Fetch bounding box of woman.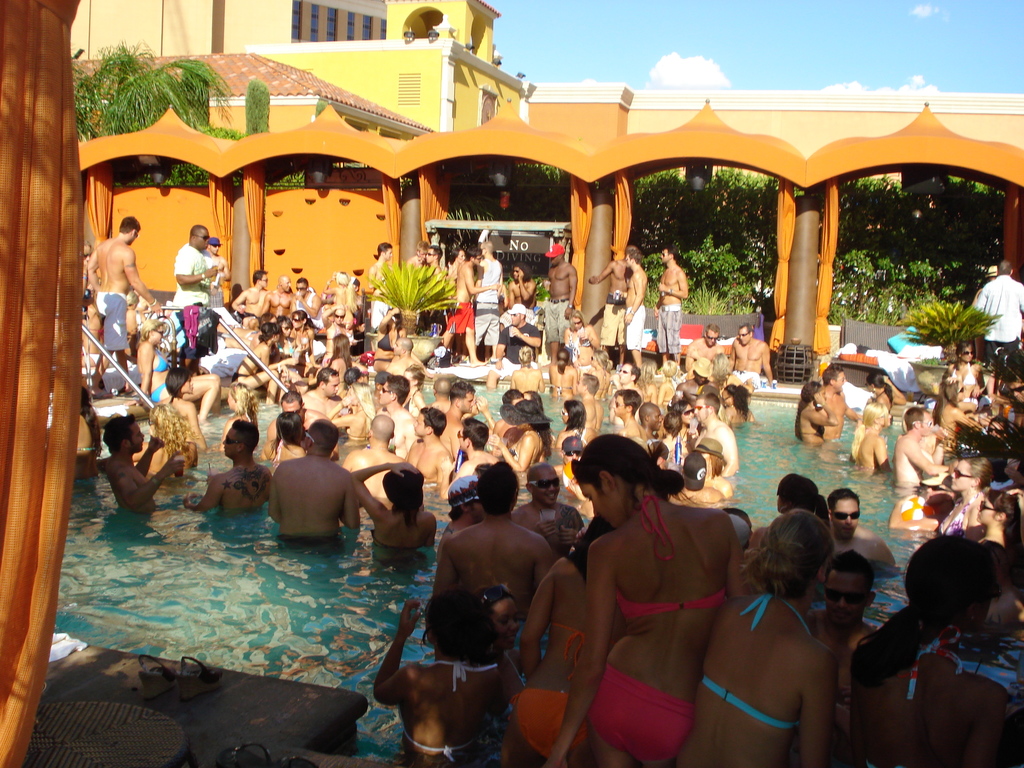
Bbox: box(936, 376, 978, 438).
